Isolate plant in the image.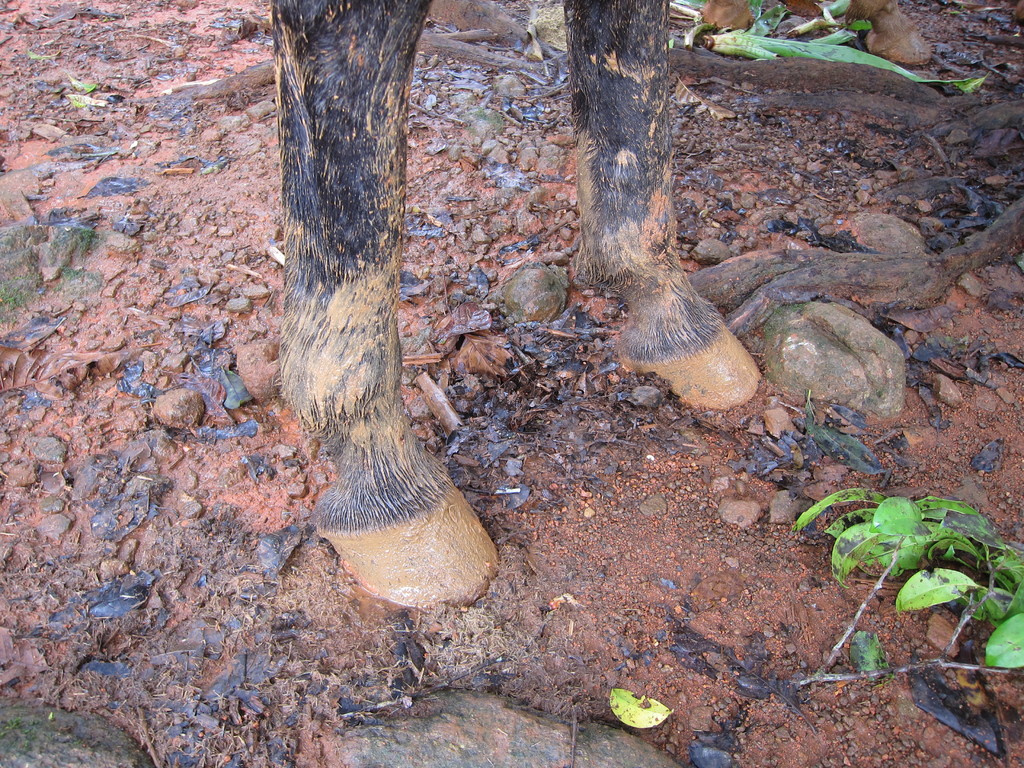
Isolated region: x1=810, y1=477, x2=1014, y2=646.
